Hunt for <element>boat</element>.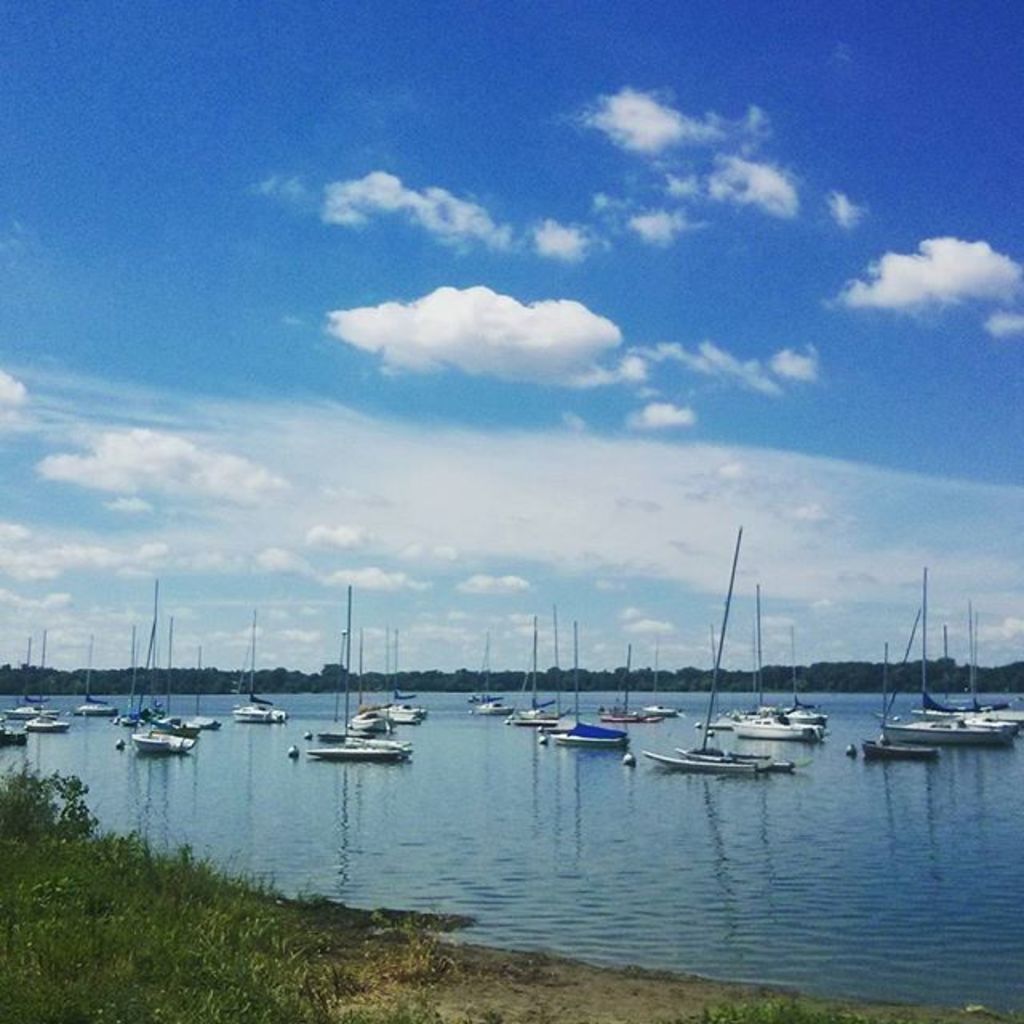
Hunted down at [0,728,29,754].
